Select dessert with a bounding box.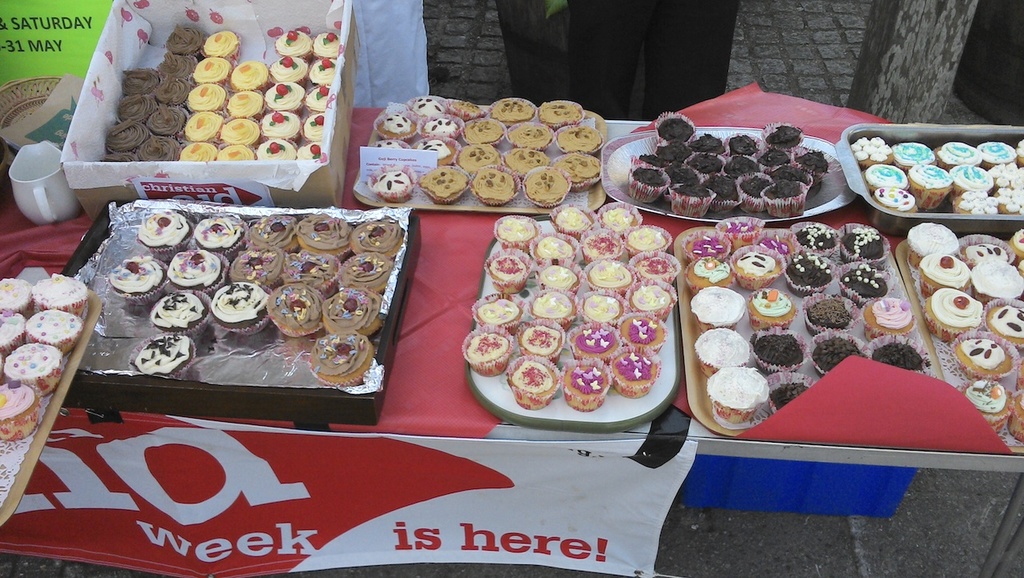
(left=216, top=283, right=272, bottom=331).
